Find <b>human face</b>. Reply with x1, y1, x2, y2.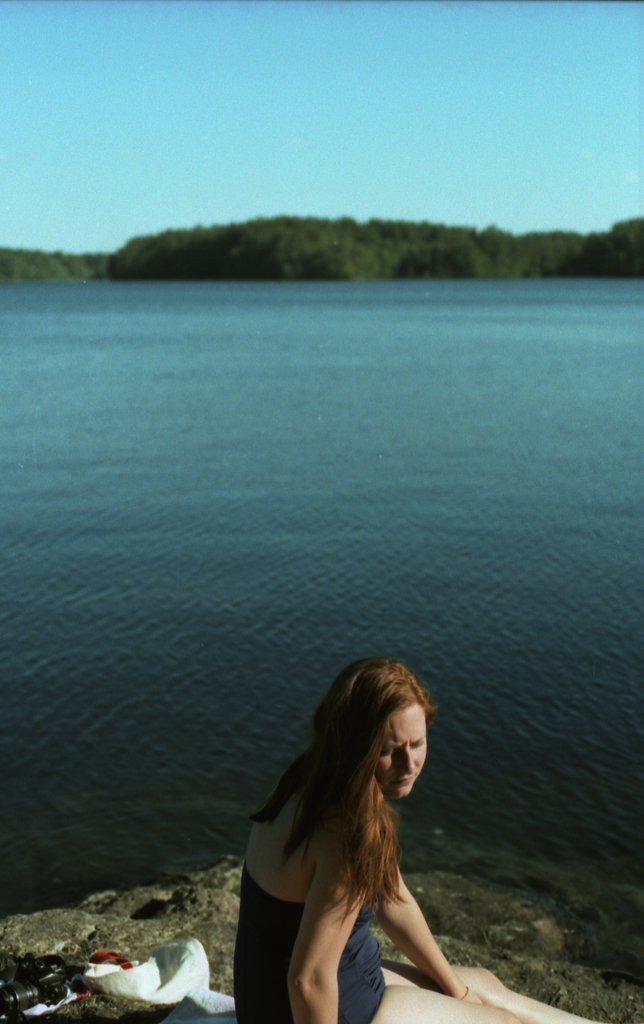
365, 696, 429, 792.
